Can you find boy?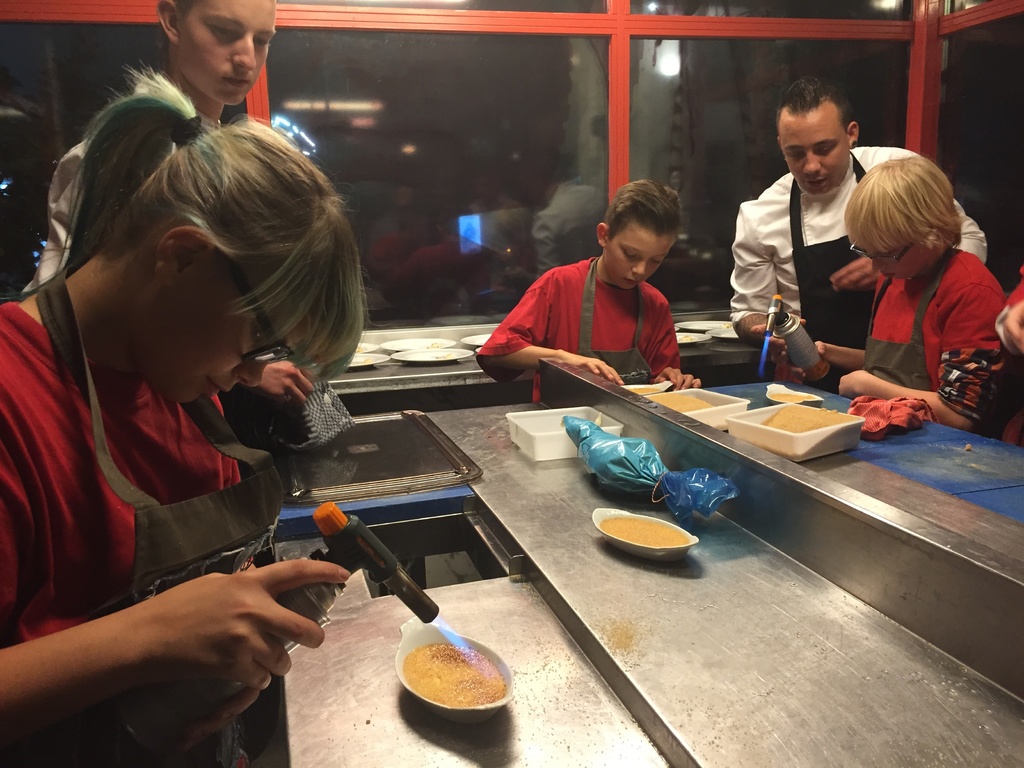
Yes, bounding box: {"x1": 492, "y1": 189, "x2": 730, "y2": 388}.
